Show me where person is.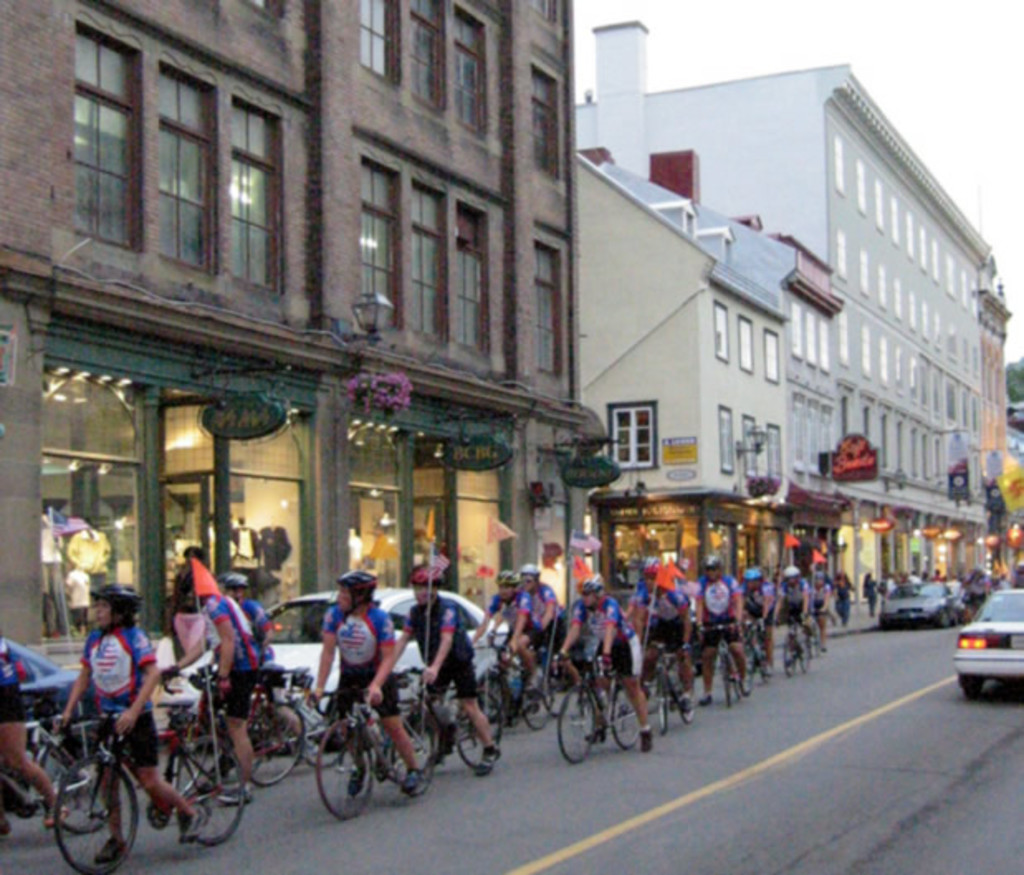
person is at bbox(51, 587, 203, 857).
